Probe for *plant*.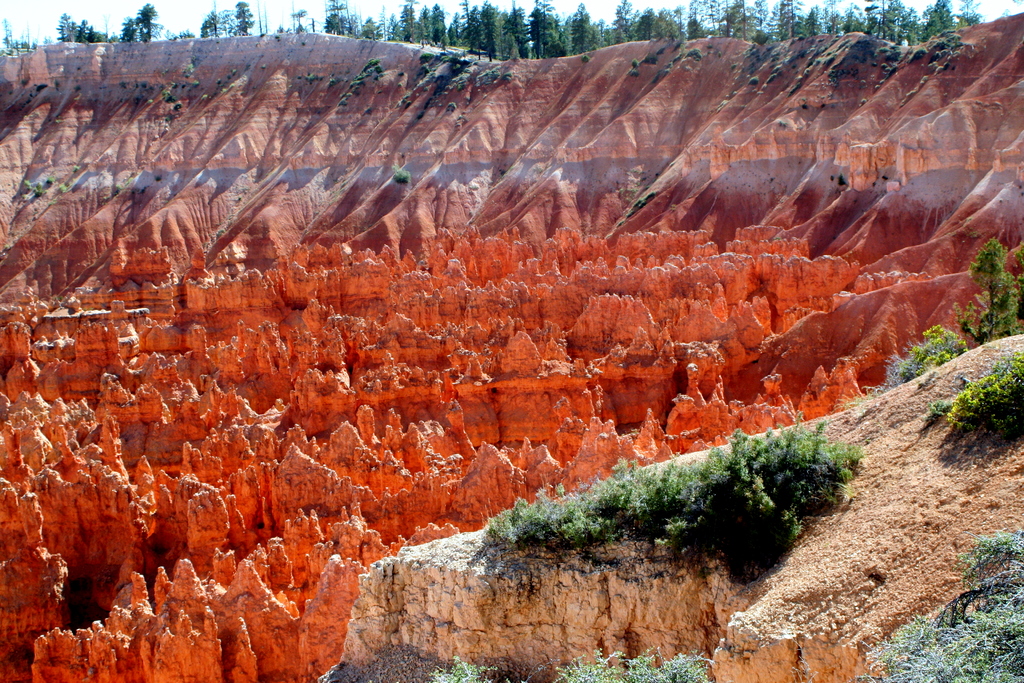
Probe result: (left=960, top=241, right=1023, bottom=338).
